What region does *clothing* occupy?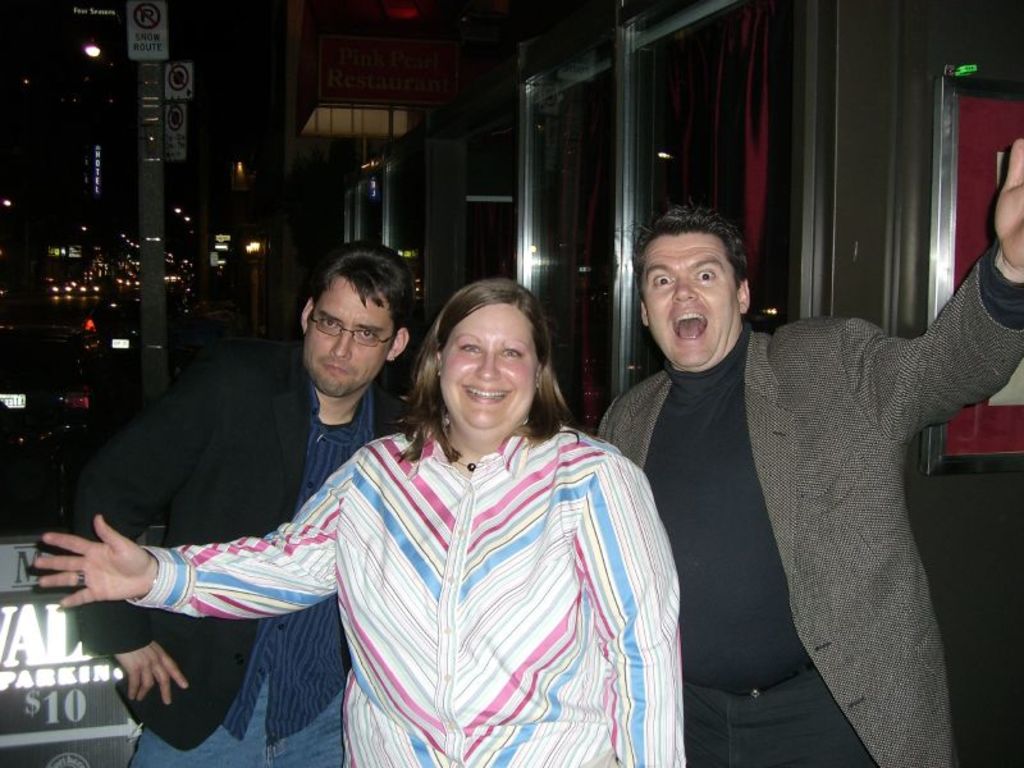
x1=644, y1=202, x2=960, y2=767.
